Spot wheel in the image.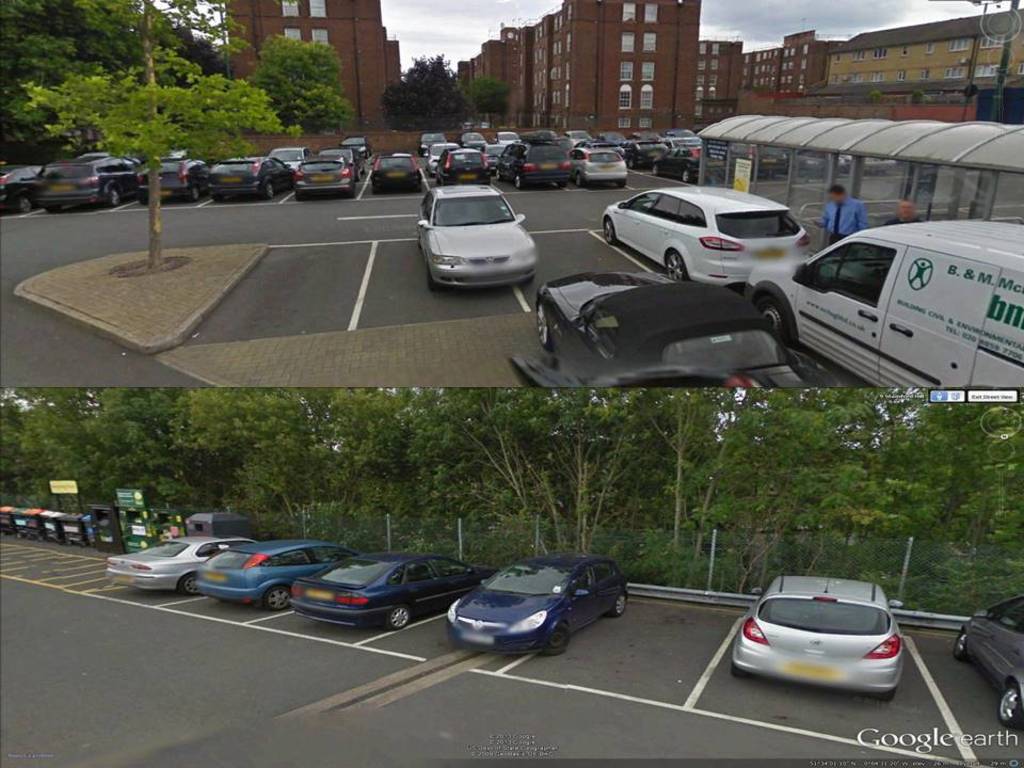
wheel found at [left=530, top=298, right=553, bottom=357].
